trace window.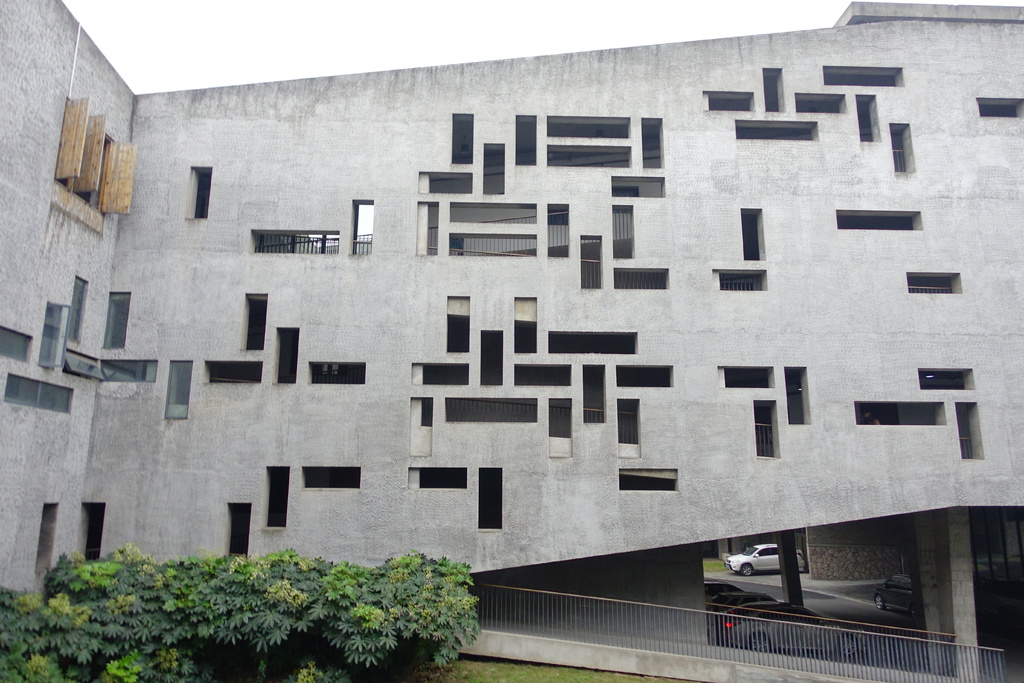
Traced to bbox(853, 399, 950, 428).
